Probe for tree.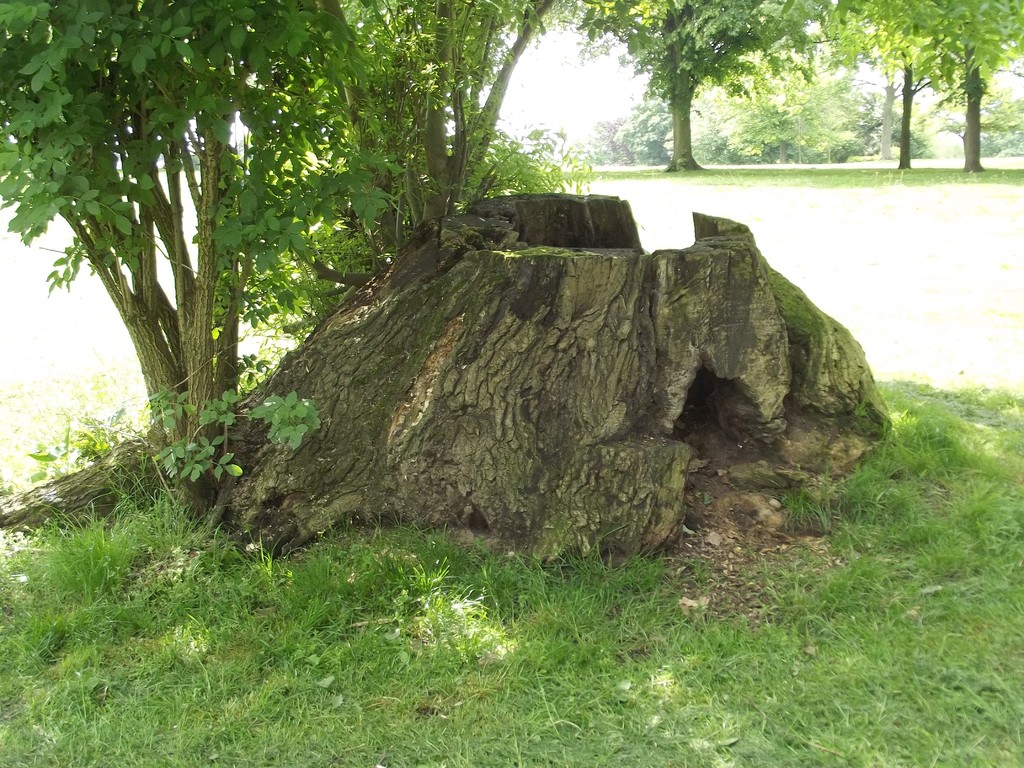
Probe result: <box>817,0,1006,181</box>.
